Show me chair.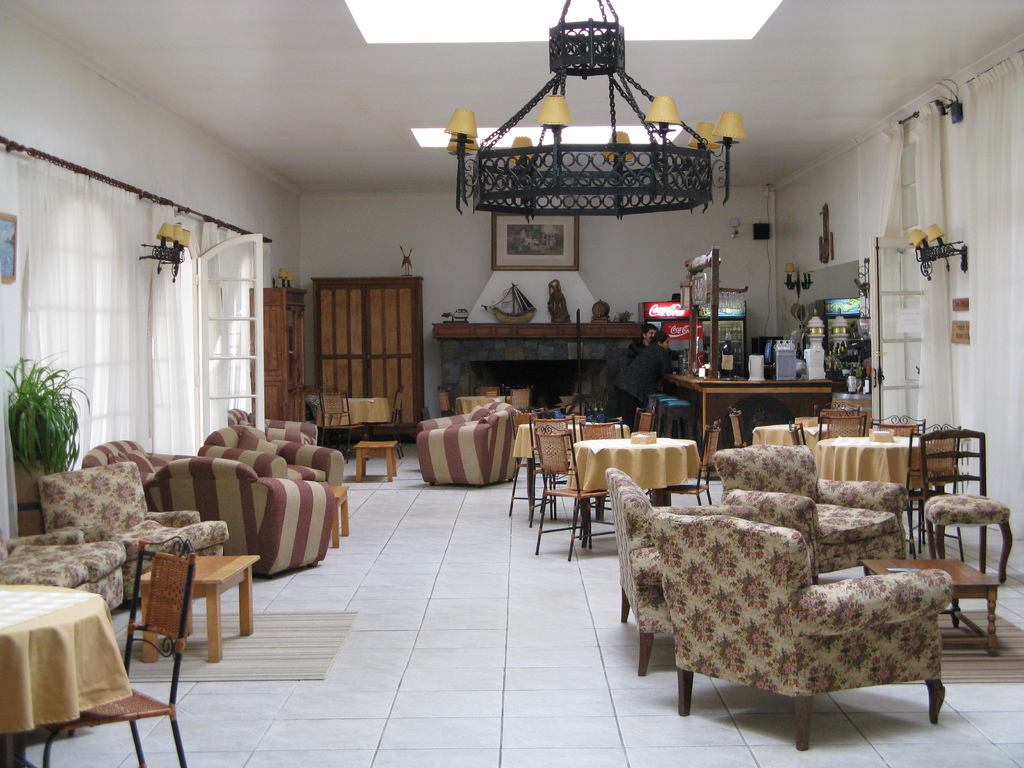
chair is here: 201, 422, 346, 488.
